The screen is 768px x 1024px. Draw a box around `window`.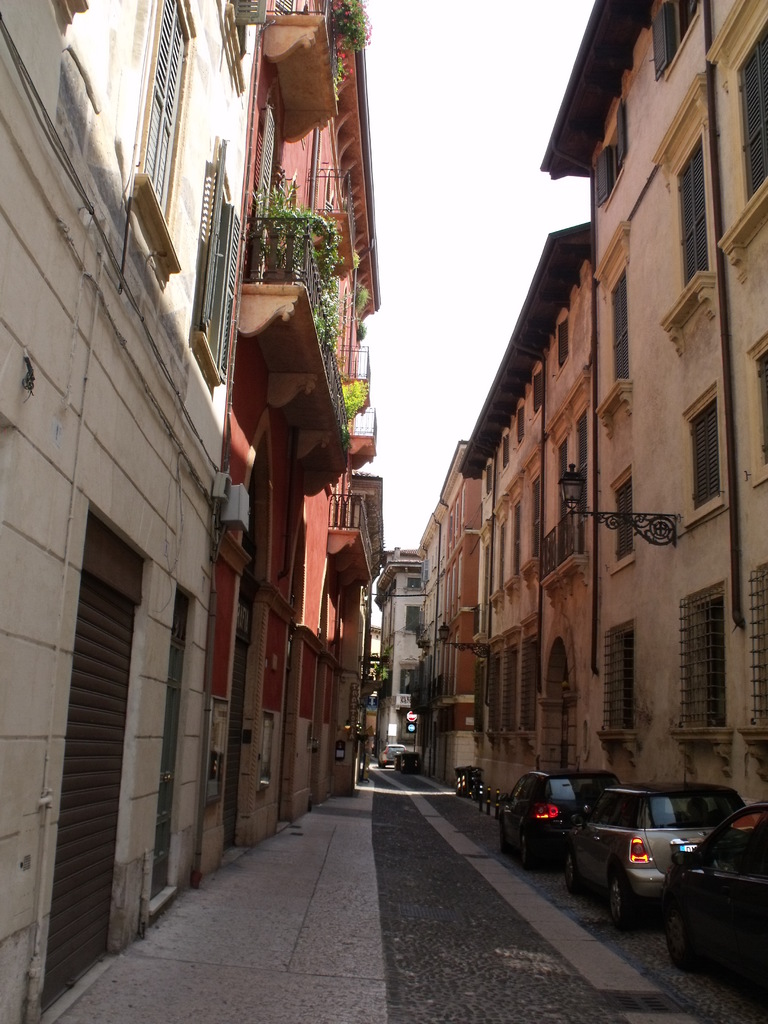
select_region(707, 1, 767, 261).
